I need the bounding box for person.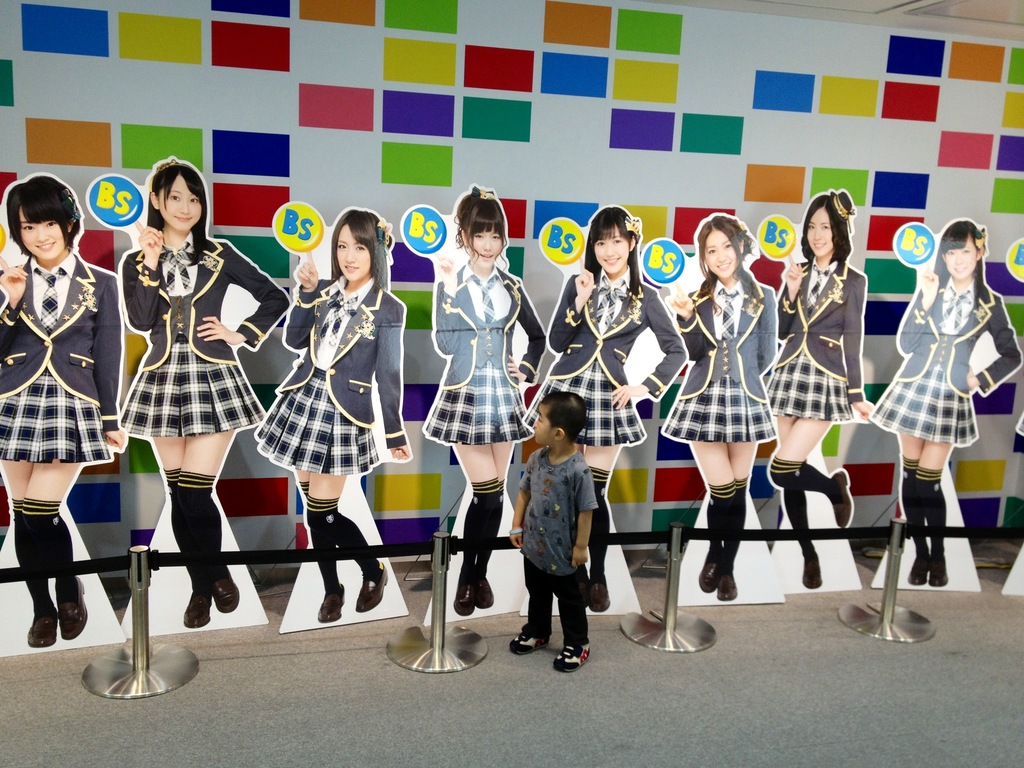
Here it is: 116/159/289/621.
